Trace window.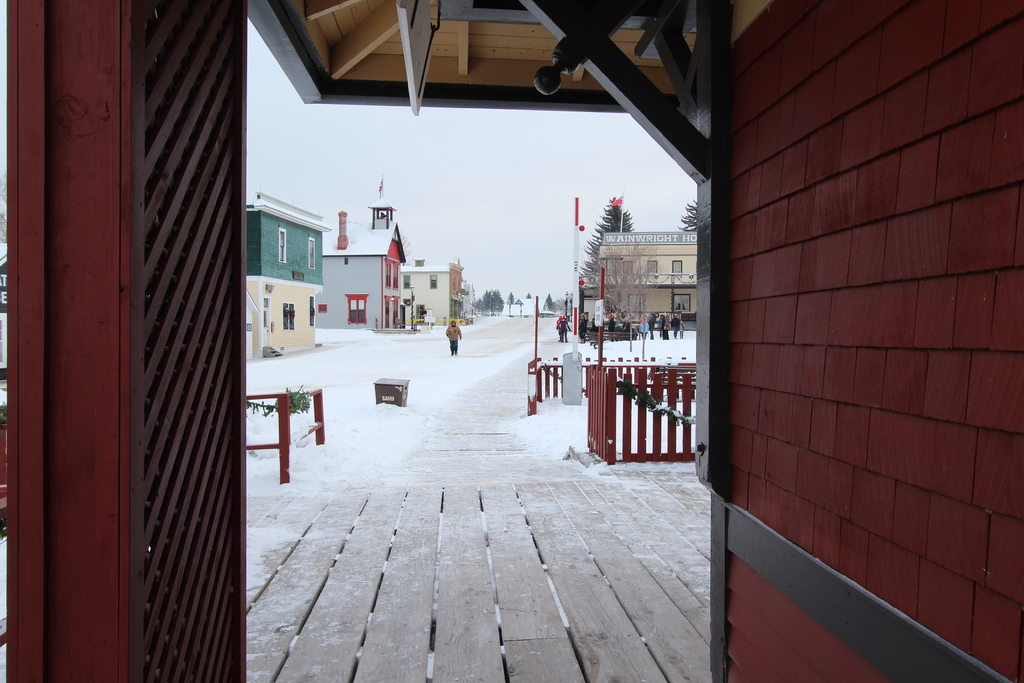
Traced to box=[431, 276, 436, 289].
